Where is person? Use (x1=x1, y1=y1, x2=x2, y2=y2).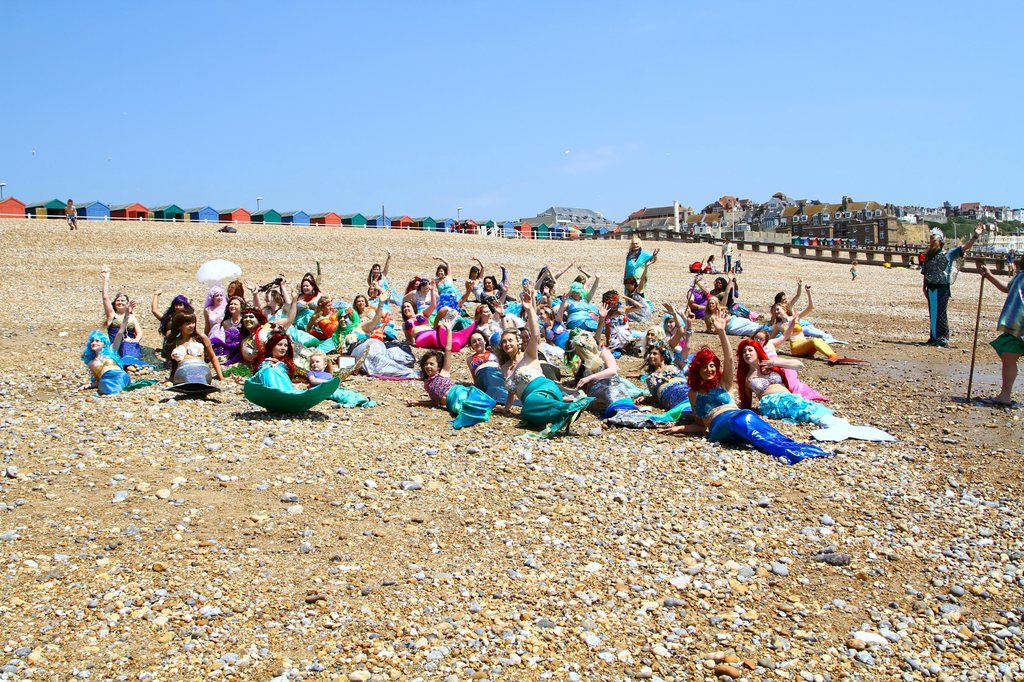
(x1=431, y1=255, x2=468, y2=306).
